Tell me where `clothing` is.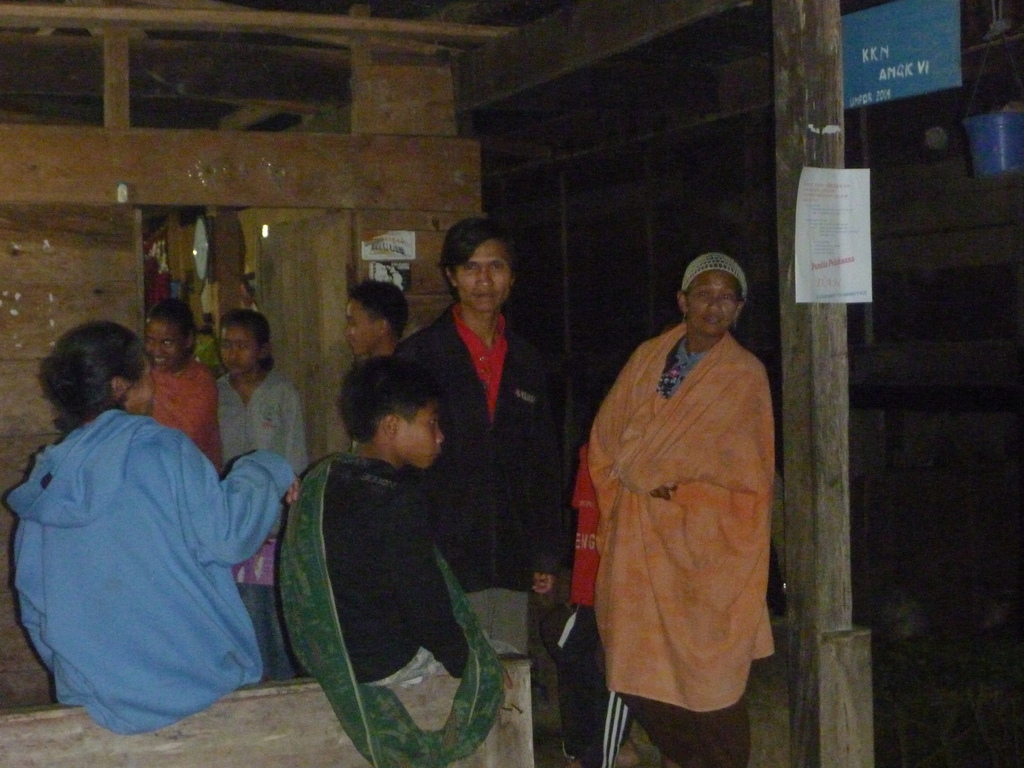
`clothing` is at [280, 445, 488, 696].
